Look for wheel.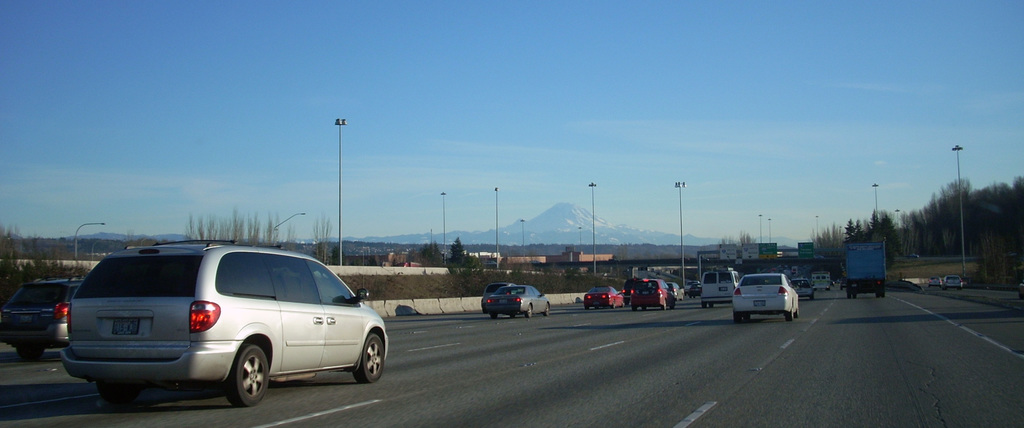
Found: box=[613, 303, 617, 309].
